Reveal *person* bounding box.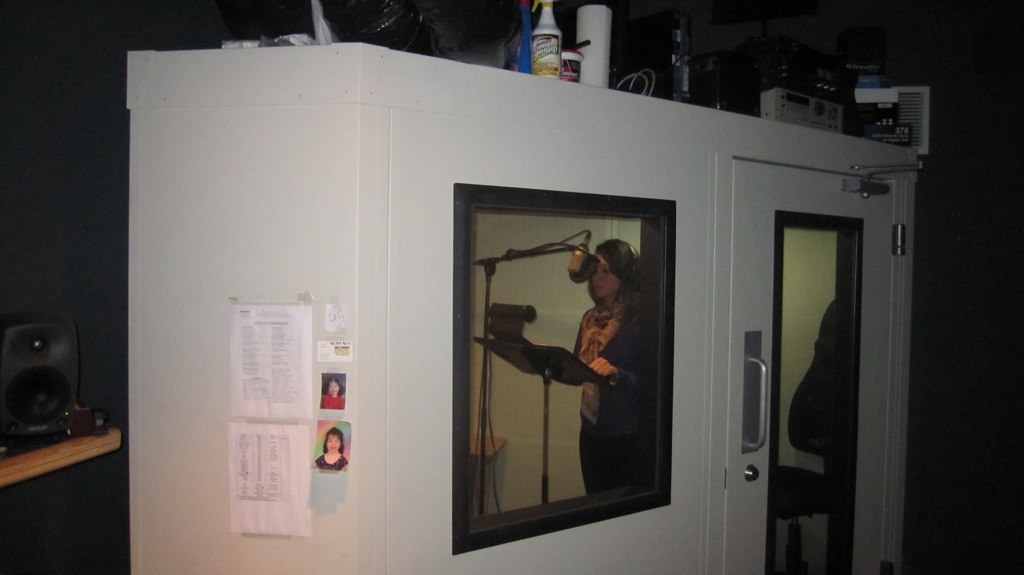
Revealed: (572,233,659,496).
